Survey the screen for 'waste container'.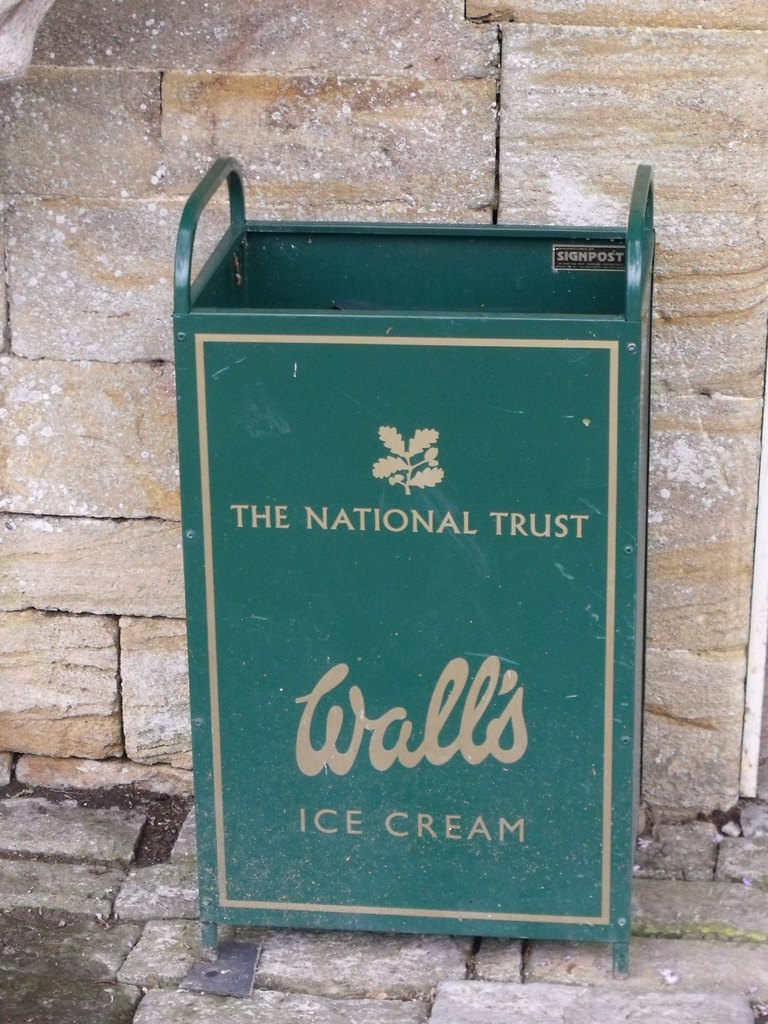
Survey found: select_region(171, 159, 655, 962).
